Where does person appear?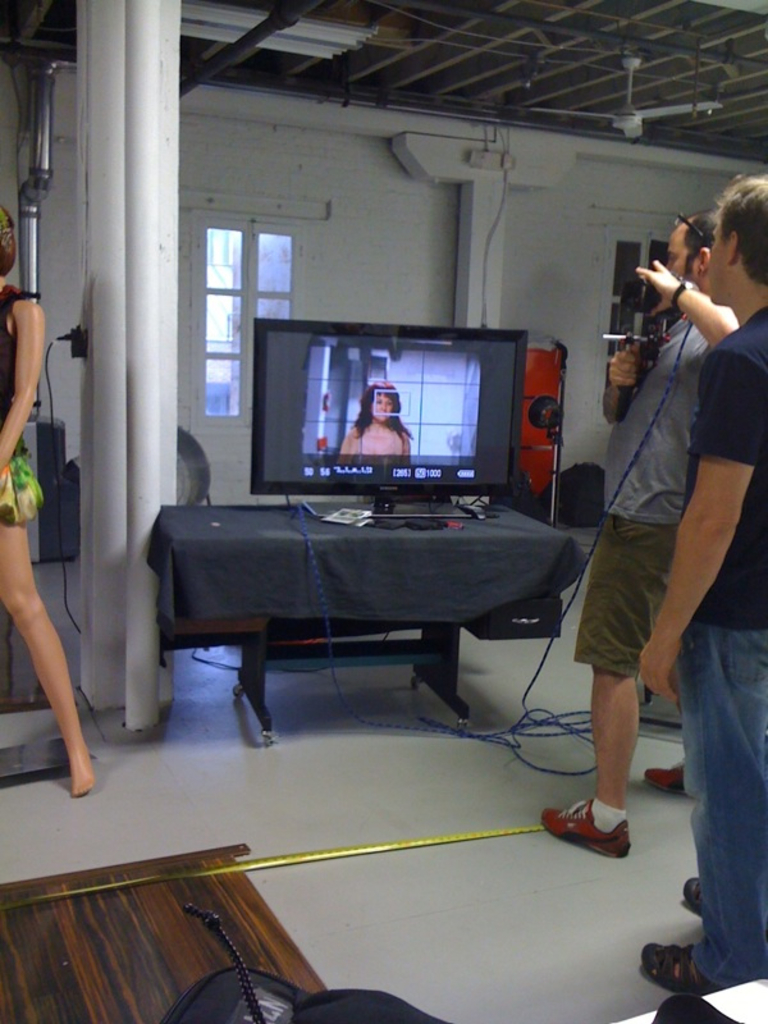
Appears at bbox=(329, 380, 410, 463).
